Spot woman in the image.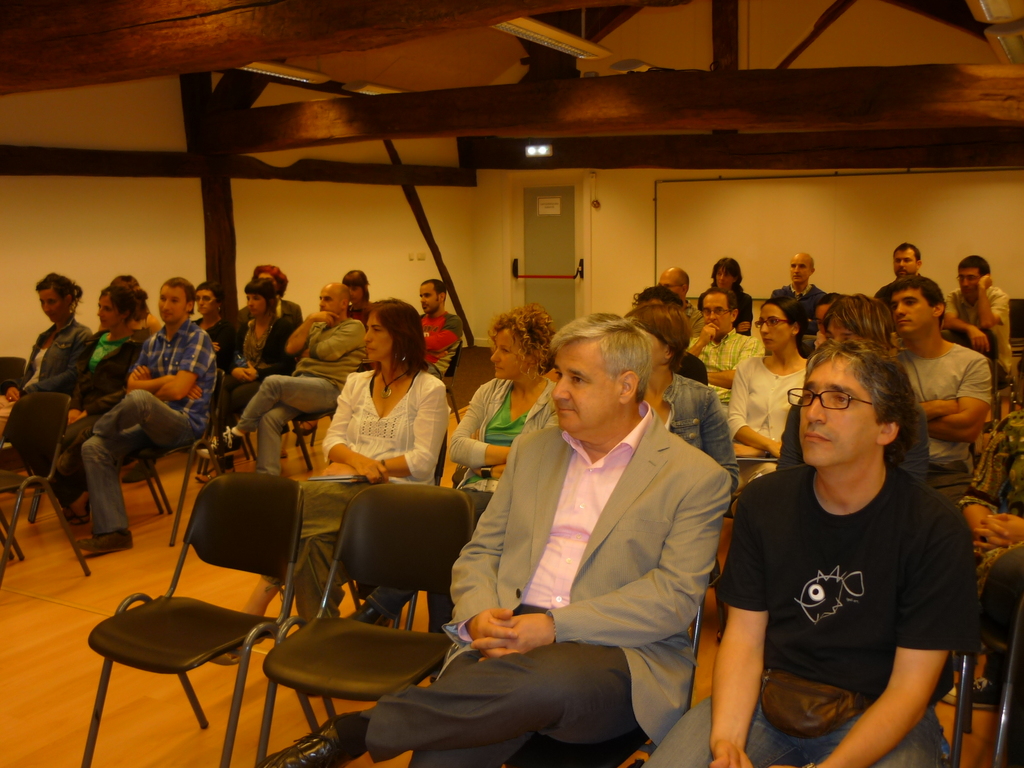
woman found at locate(19, 282, 141, 442).
